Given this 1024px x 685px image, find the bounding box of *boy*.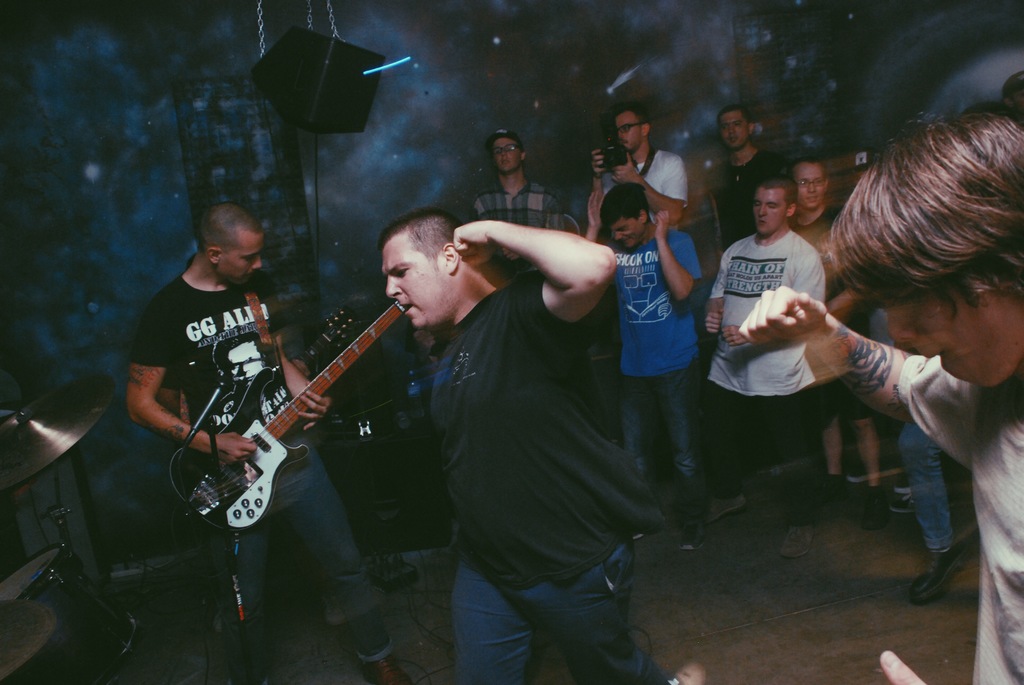
(125,197,408,684).
